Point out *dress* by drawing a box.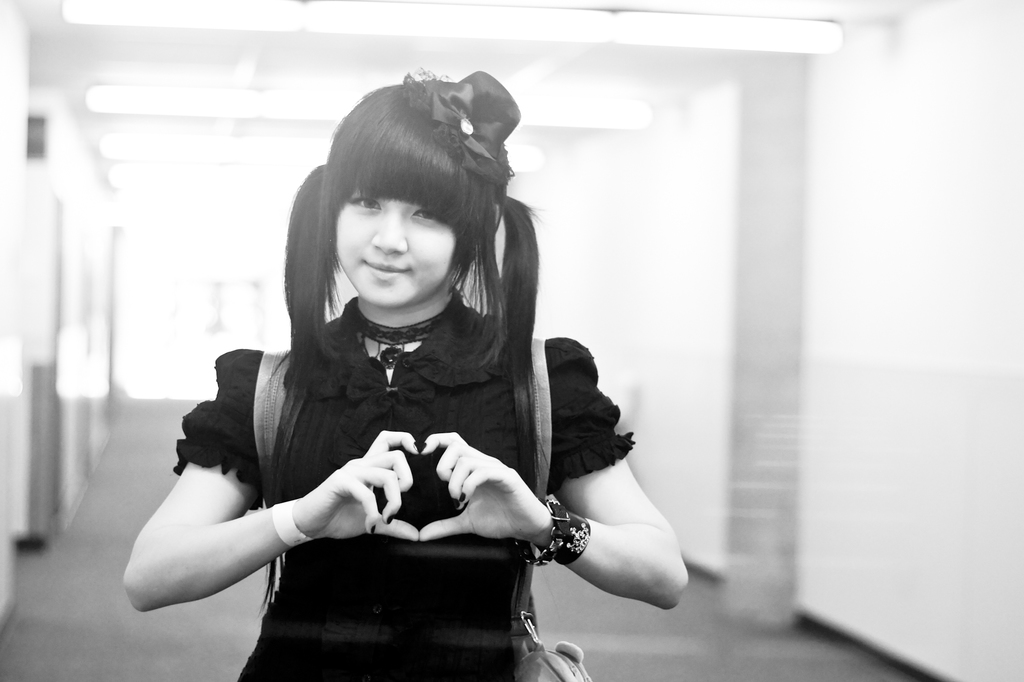
{"left": 174, "top": 286, "right": 634, "bottom": 681}.
